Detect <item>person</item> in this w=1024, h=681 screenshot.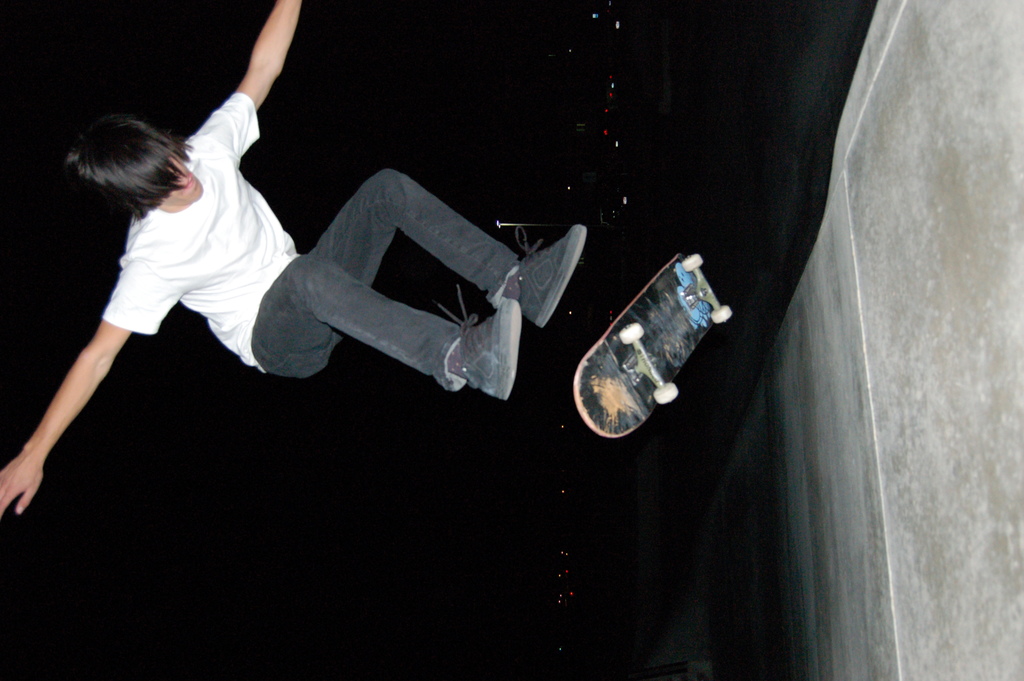
Detection: (x1=0, y1=0, x2=585, y2=508).
